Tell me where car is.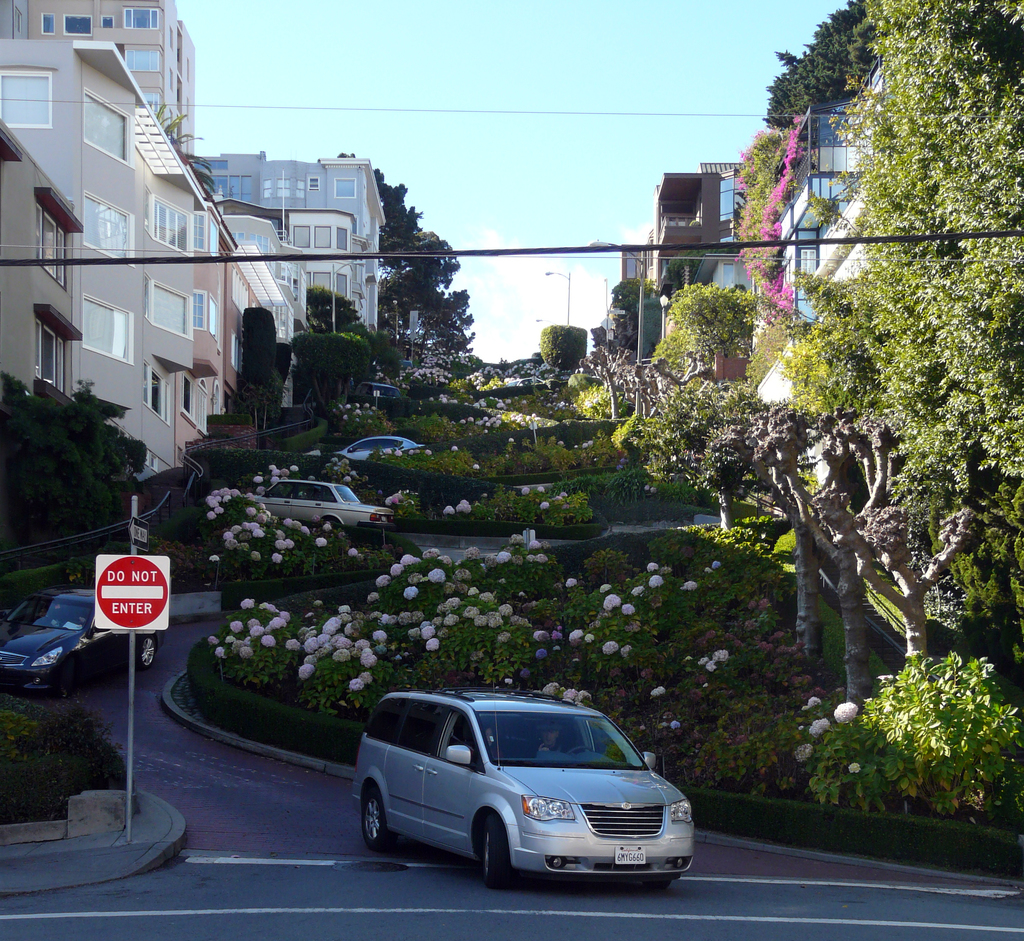
car is at box=[333, 696, 694, 899].
